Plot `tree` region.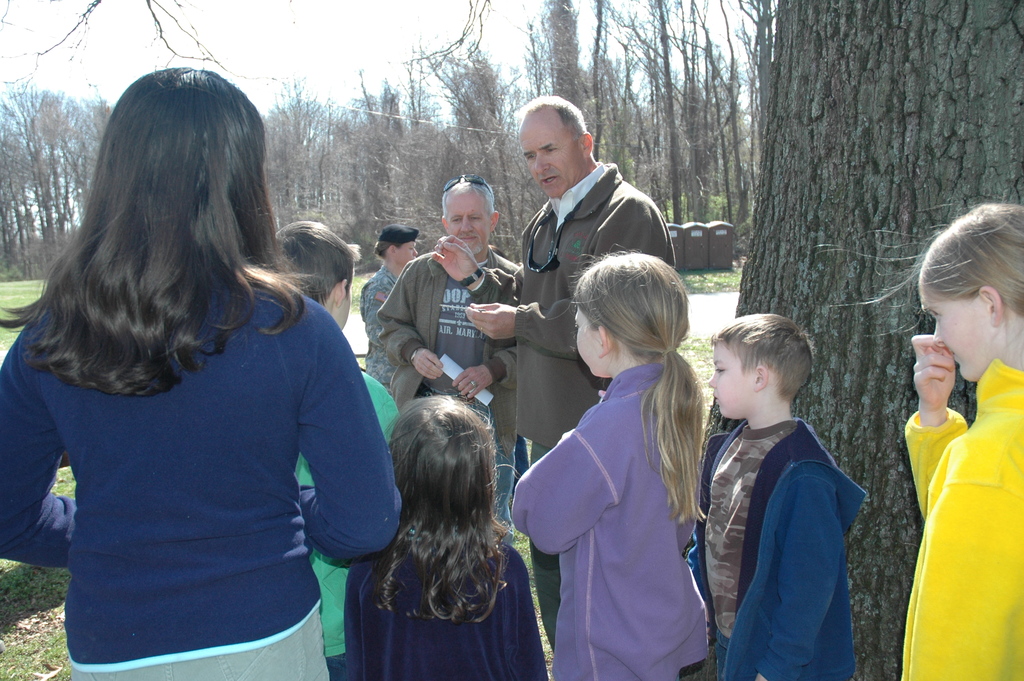
Plotted at select_region(271, 26, 553, 263).
